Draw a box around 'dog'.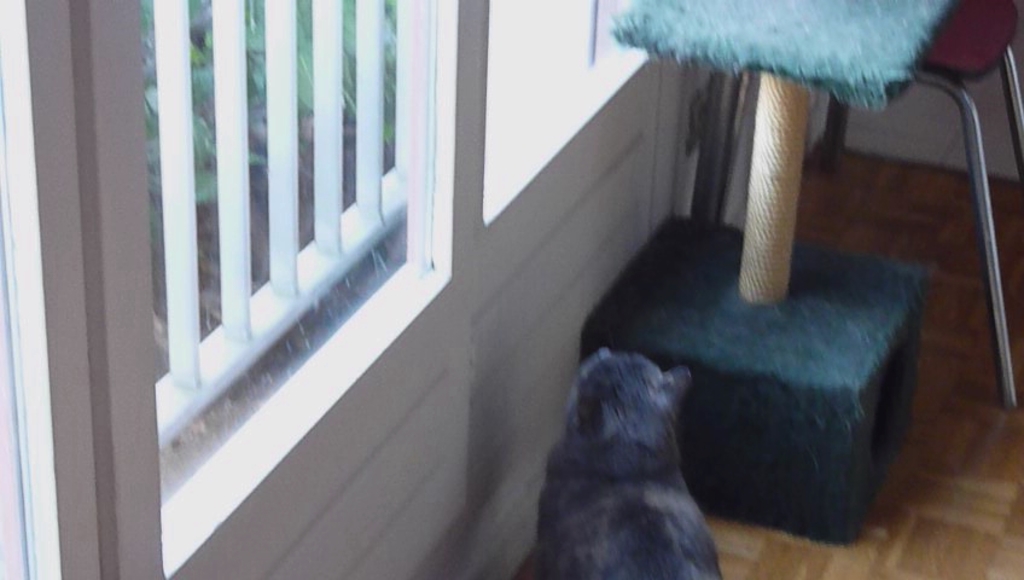
l=537, t=355, r=725, b=579.
